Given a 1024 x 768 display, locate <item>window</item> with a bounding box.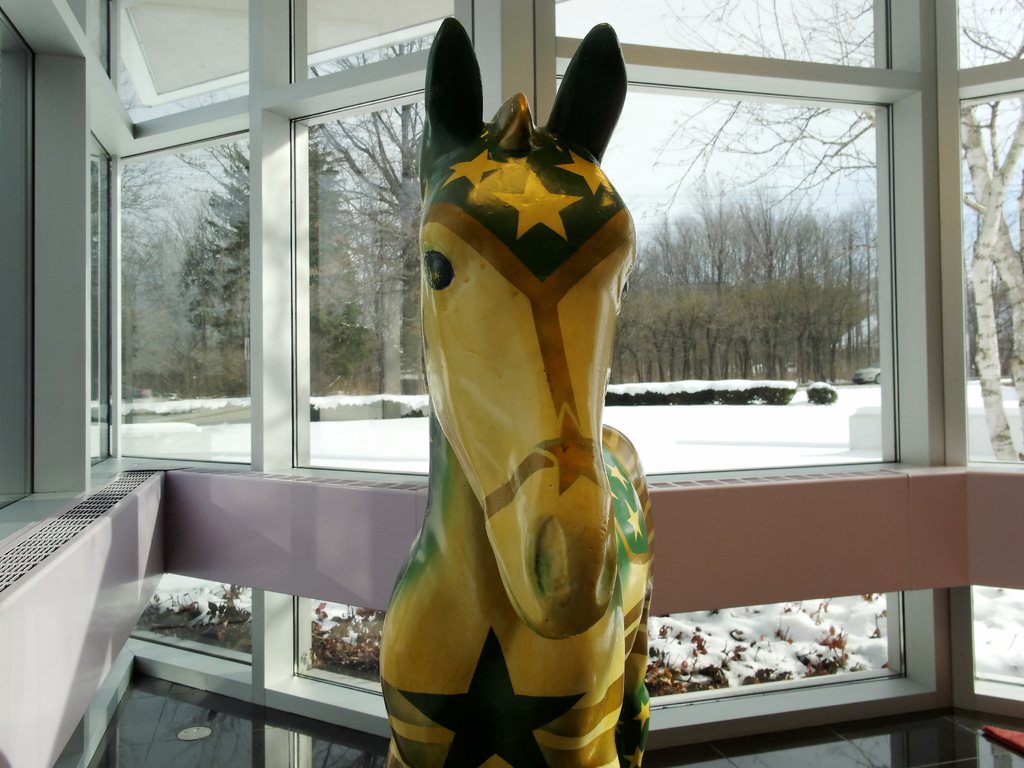
Located: (112,0,250,123).
